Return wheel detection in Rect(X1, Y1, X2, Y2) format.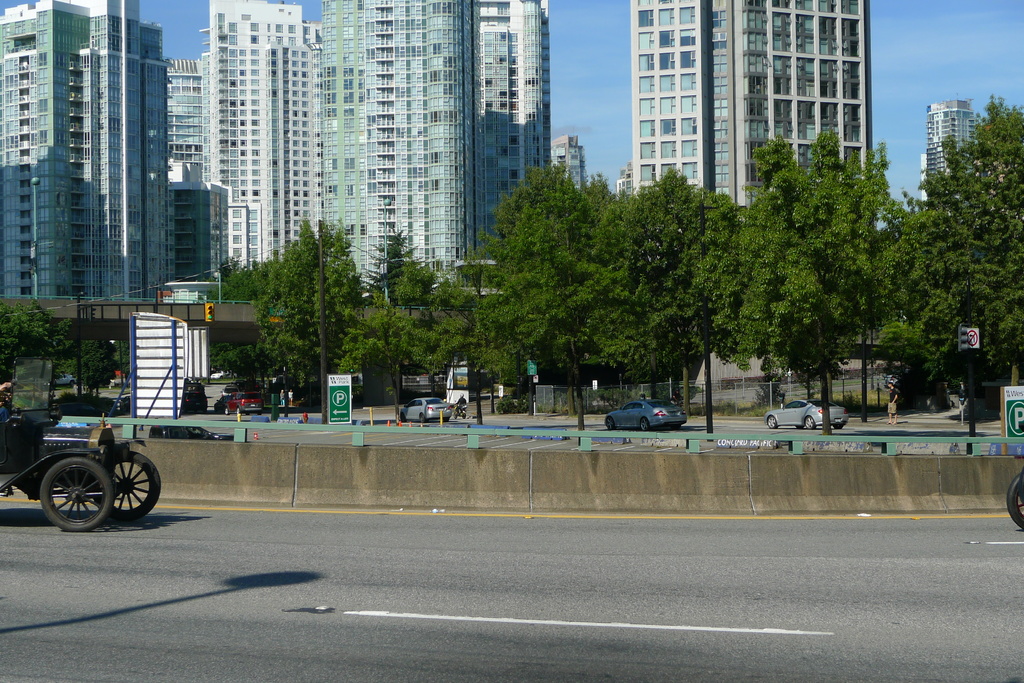
Rect(420, 414, 428, 424).
